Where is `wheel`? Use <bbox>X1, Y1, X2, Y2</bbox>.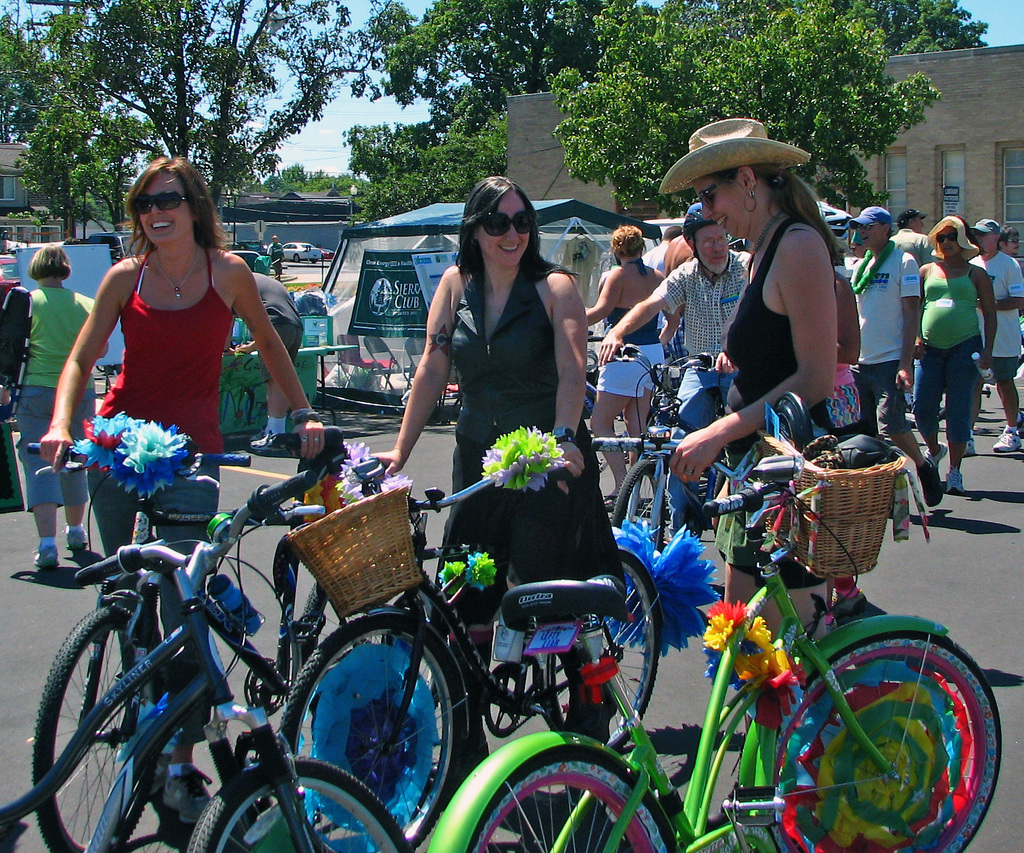
<bbox>715, 459, 733, 496</bbox>.
